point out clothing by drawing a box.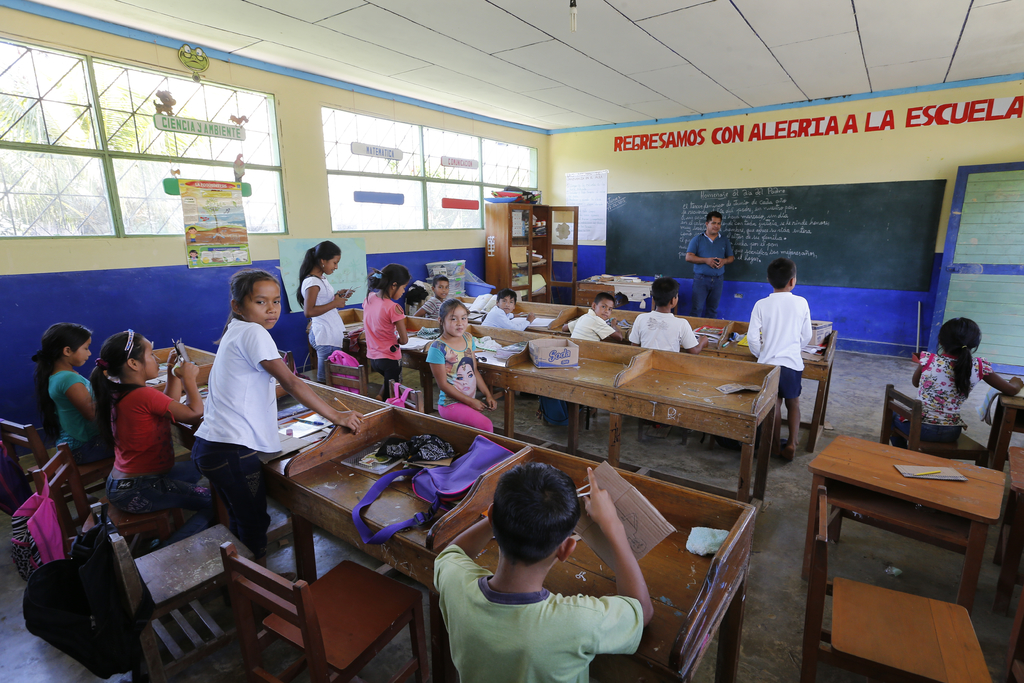
{"x1": 47, "y1": 368, "x2": 100, "y2": 450}.
